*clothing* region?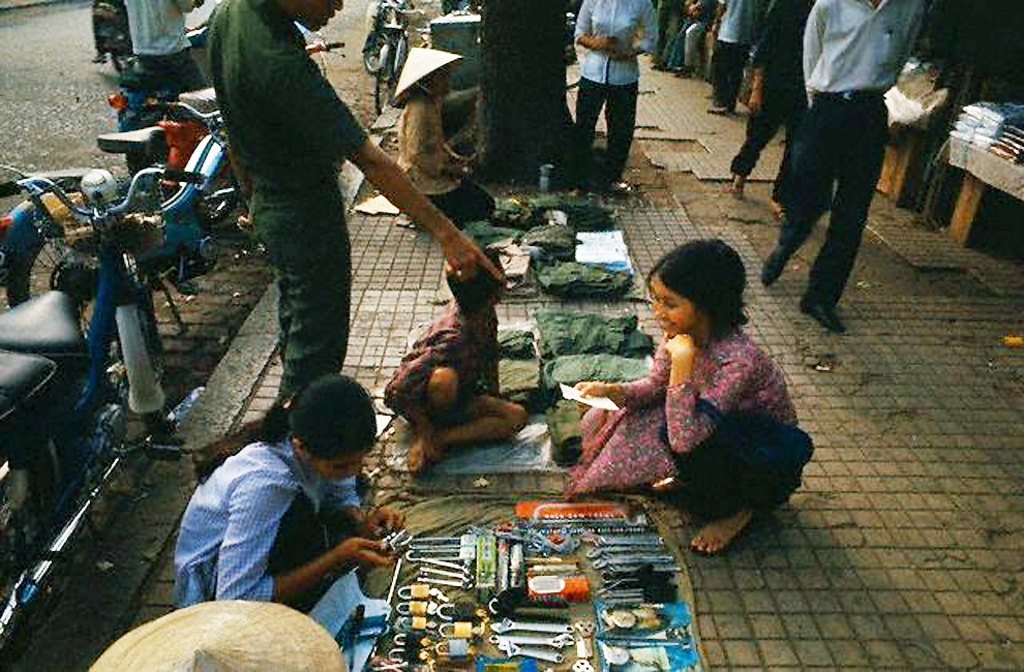
box=[440, 171, 491, 226]
